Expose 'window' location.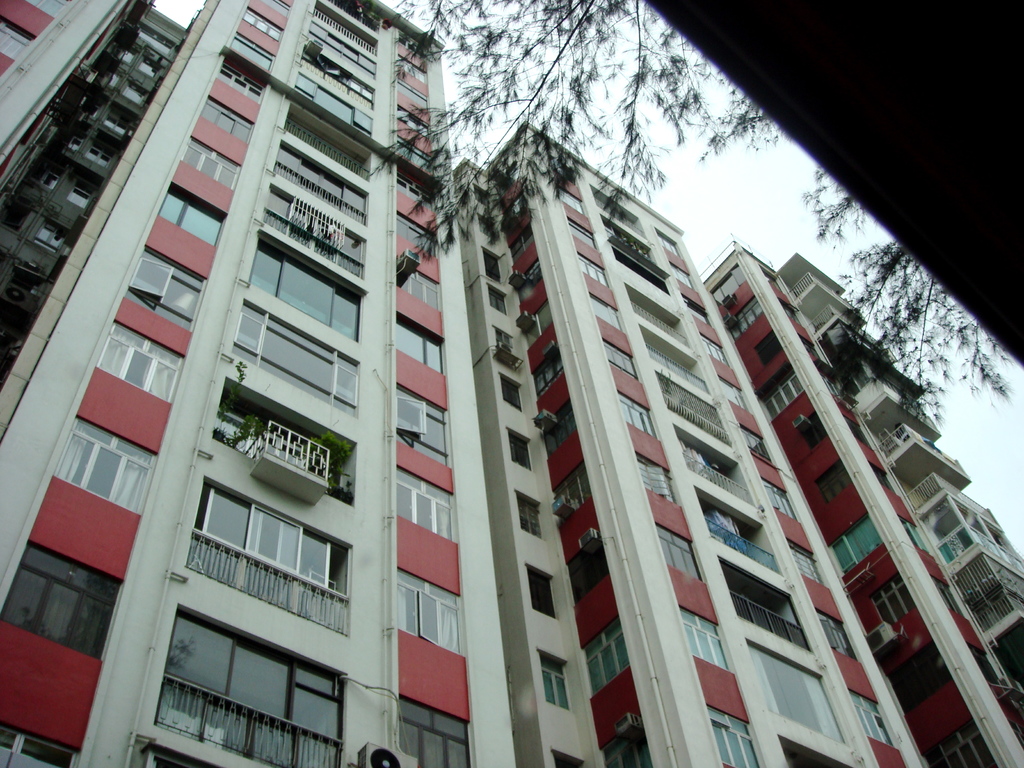
Exposed at bbox=[0, 721, 75, 767].
